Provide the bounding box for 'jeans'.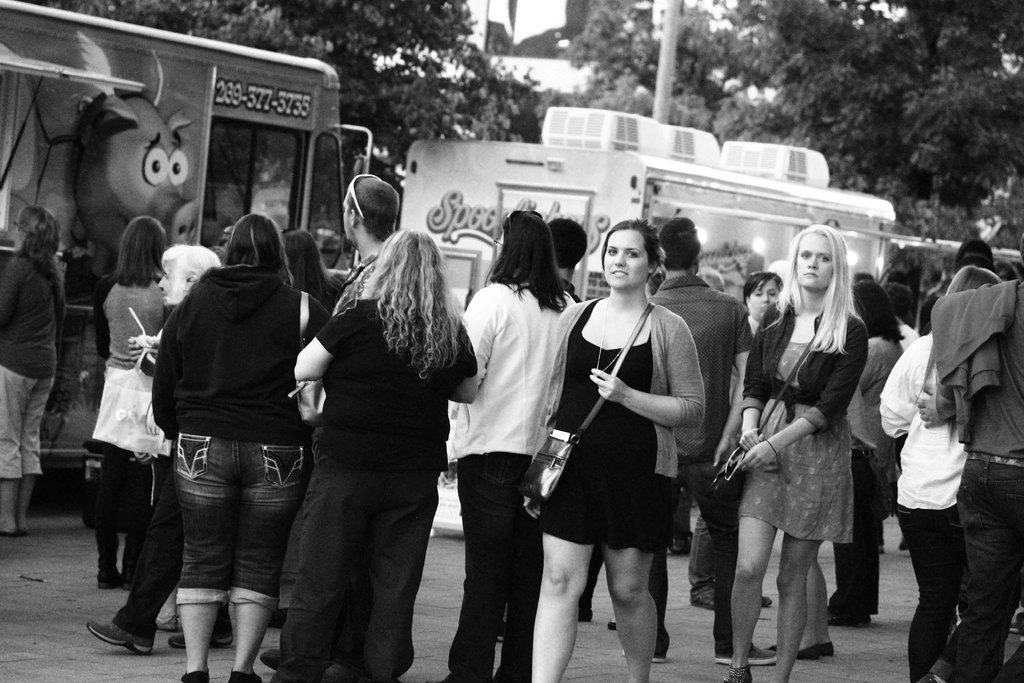
(x1=954, y1=455, x2=1023, y2=682).
